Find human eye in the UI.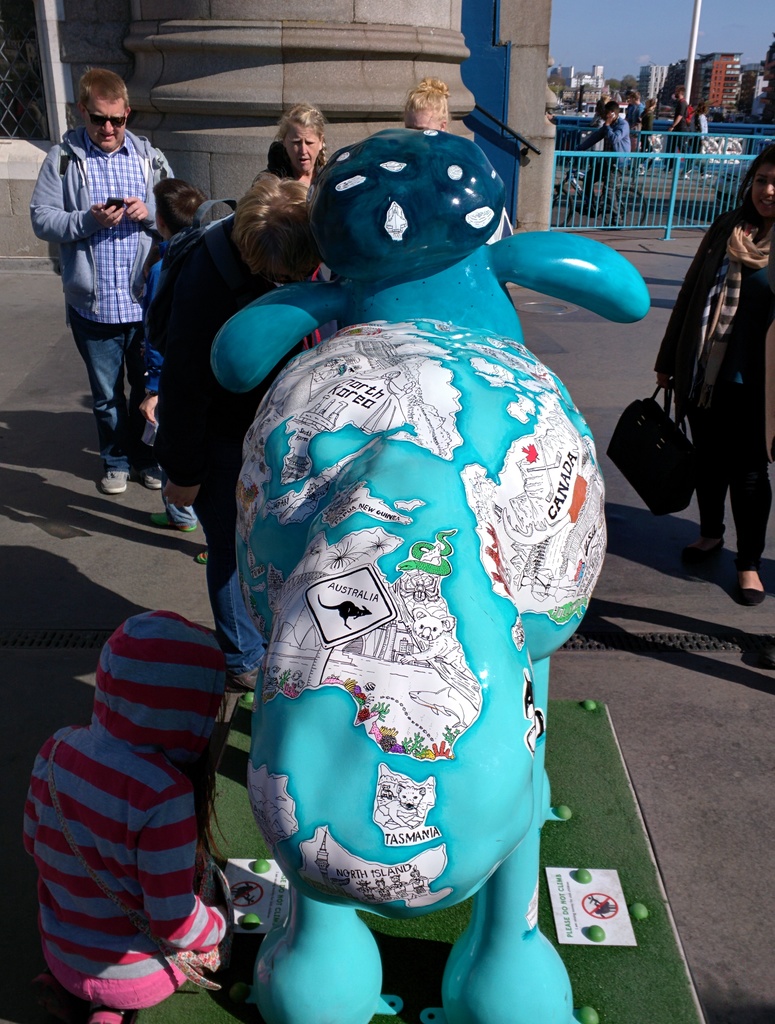
UI element at l=754, t=177, r=765, b=185.
